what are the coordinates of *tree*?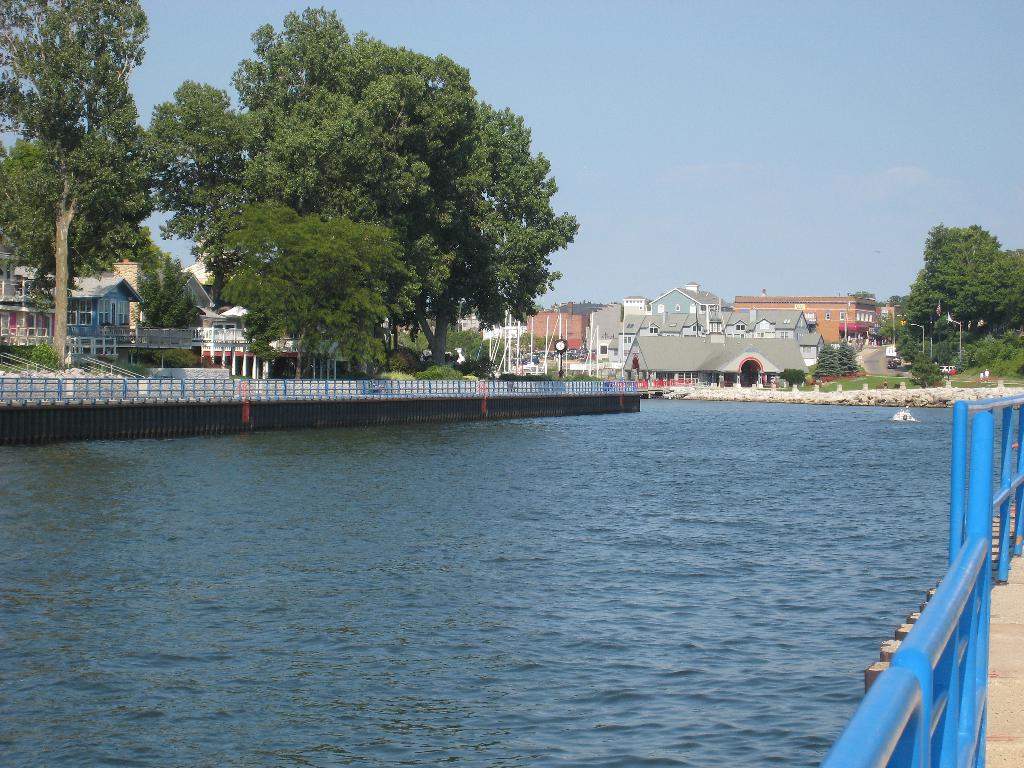
detection(0, 0, 163, 368).
